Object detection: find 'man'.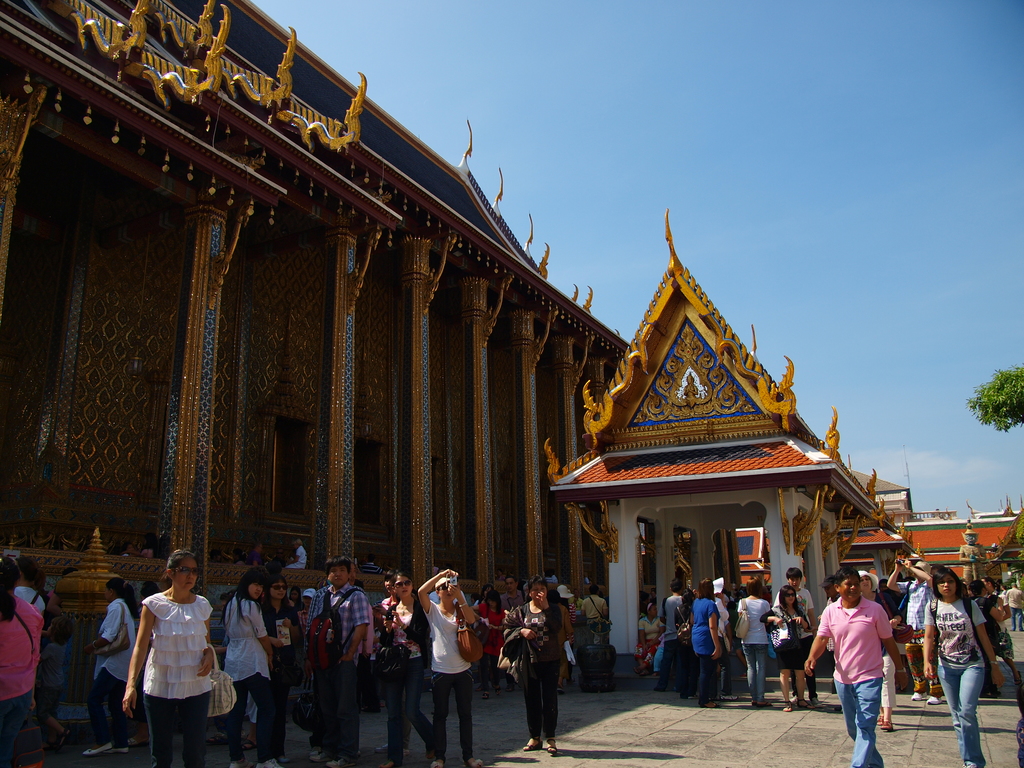
<box>803,569,912,767</box>.
